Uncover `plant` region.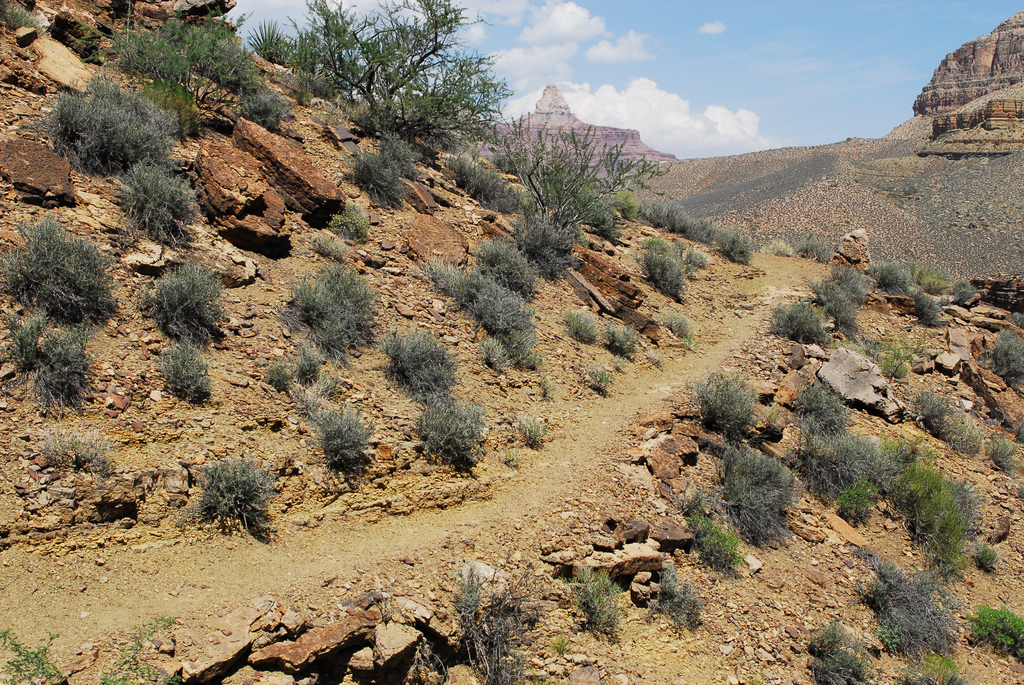
Uncovered: {"x1": 687, "y1": 244, "x2": 723, "y2": 269}.
